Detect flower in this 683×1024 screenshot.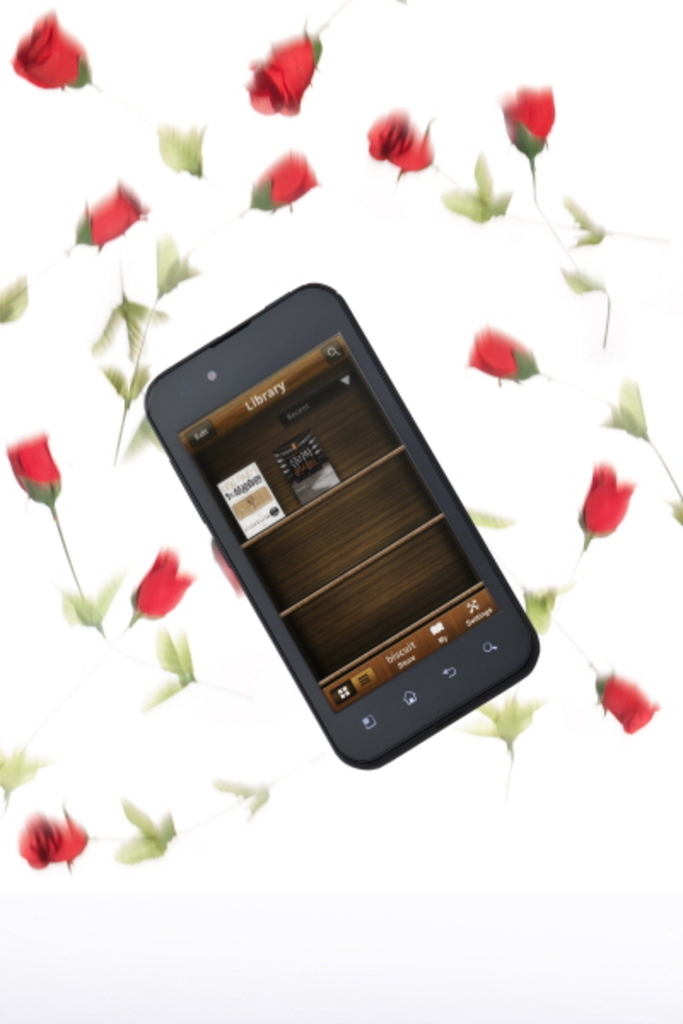
Detection: rect(12, 811, 87, 872).
